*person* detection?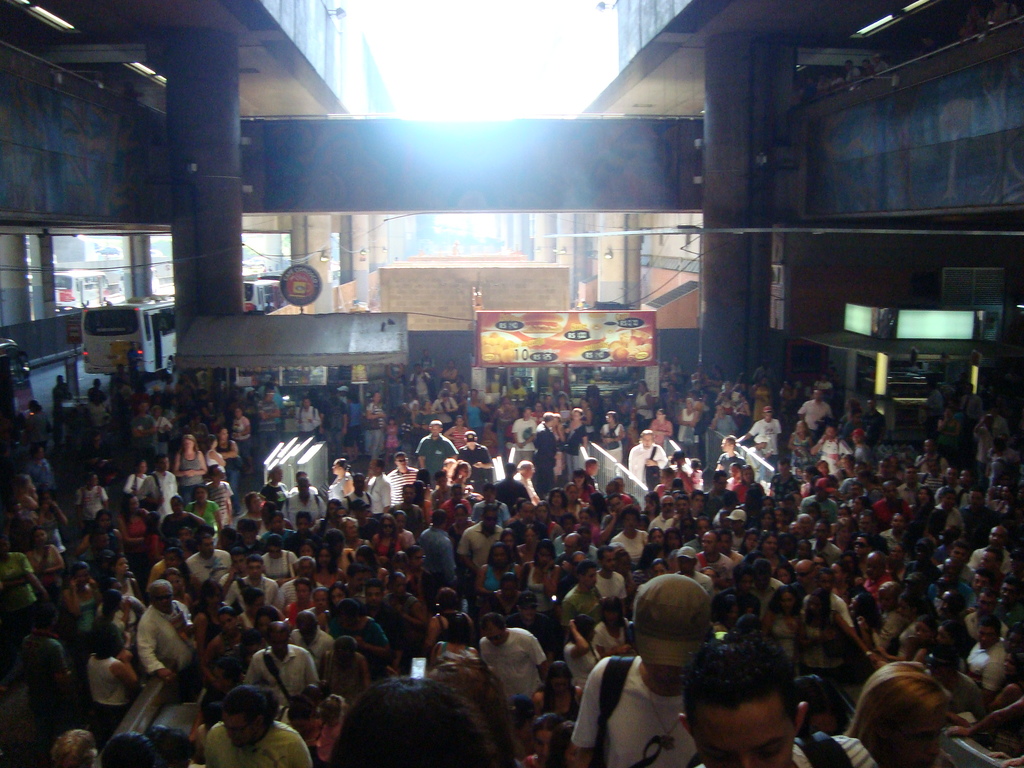
[left=847, top=401, right=891, bottom=442]
